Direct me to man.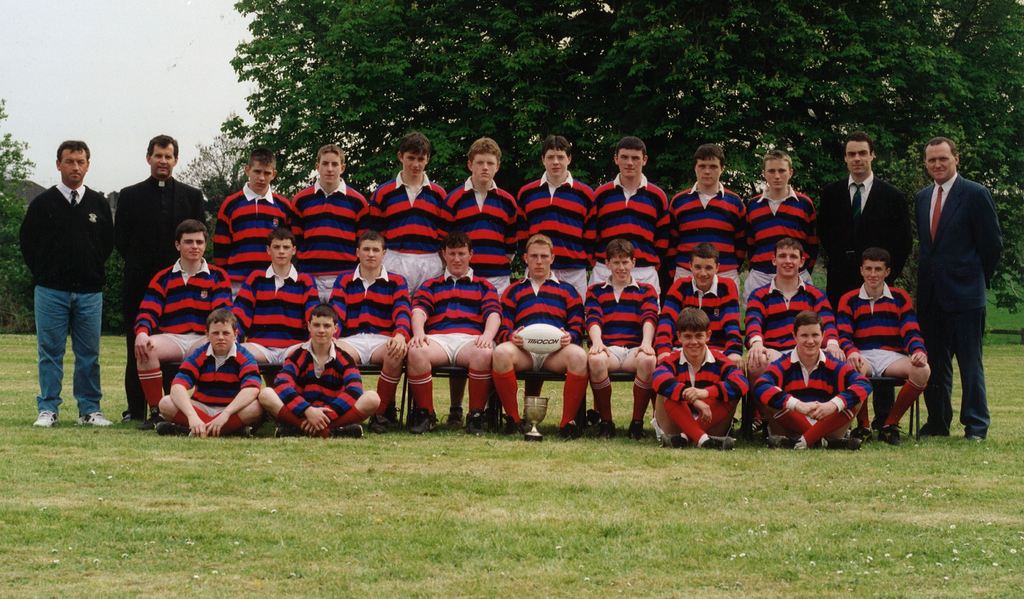
Direction: [x1=109, y1=136, x2=207, y2=424].
